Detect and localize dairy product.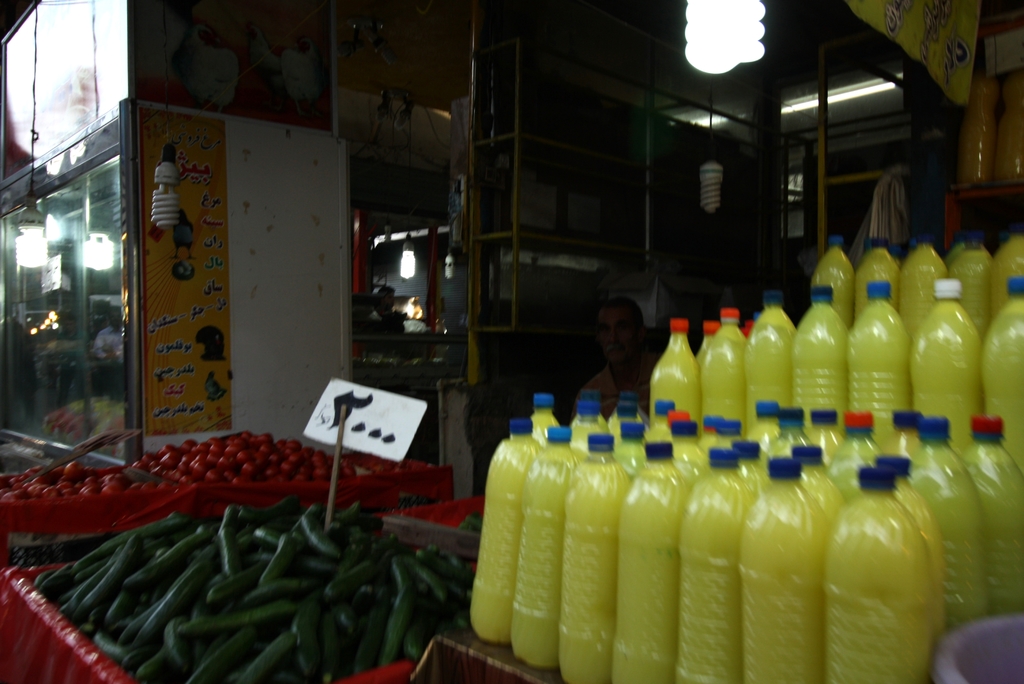
Localized at box=[700, 314, 741, 436].
